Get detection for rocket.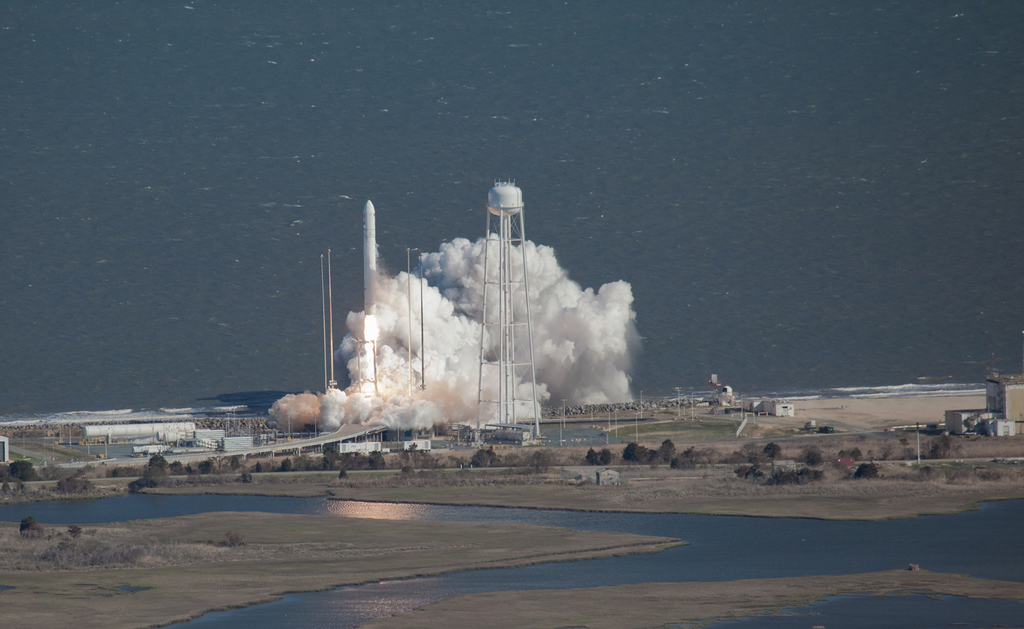
Detection: <box>364,197,379,338</box>.
